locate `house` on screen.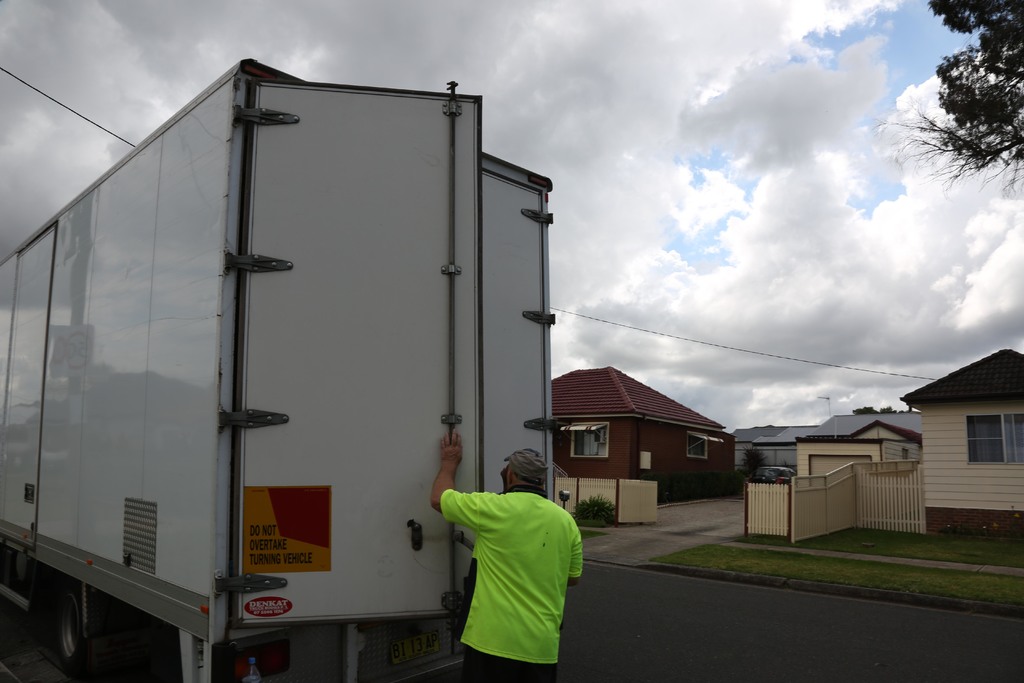
On screen at select_region(544, 364, 732, 495).
